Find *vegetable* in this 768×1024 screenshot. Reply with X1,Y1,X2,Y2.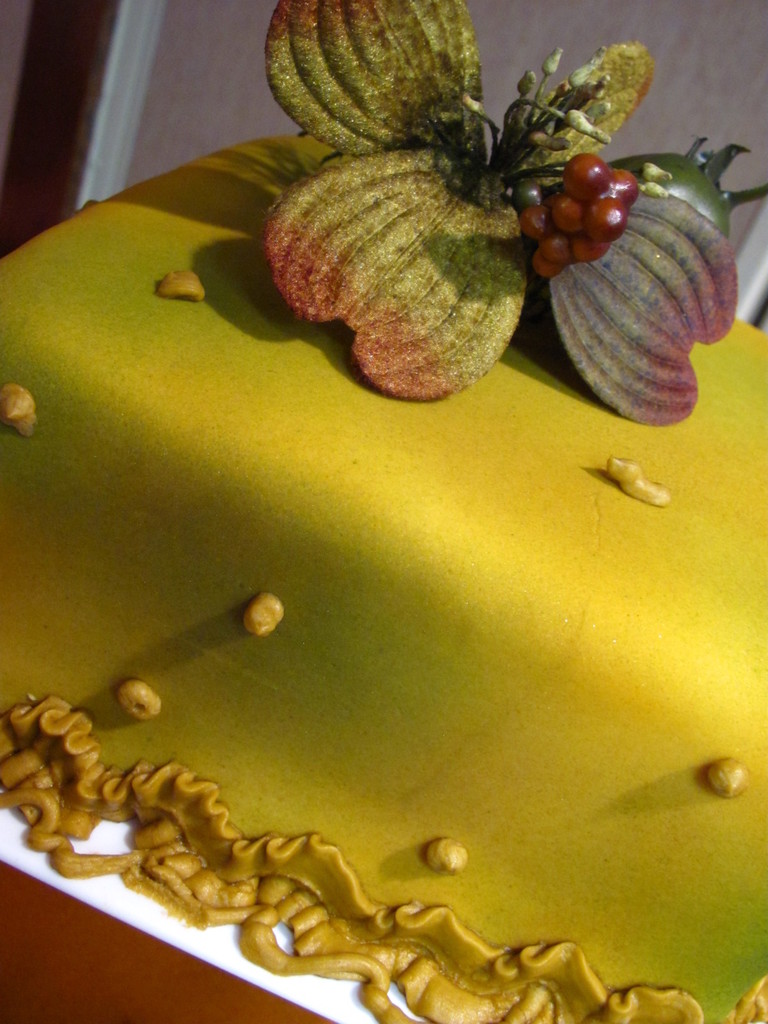
280,138,547,373.
